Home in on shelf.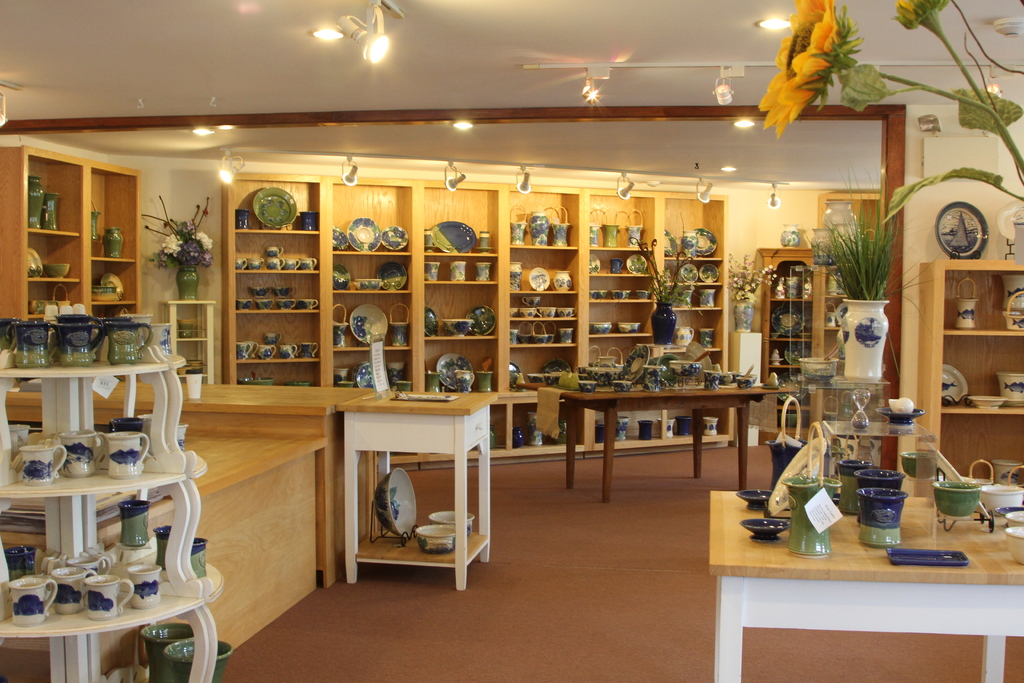
Homed in at <bbox>934, 333, 1023, 418</bbox>.
